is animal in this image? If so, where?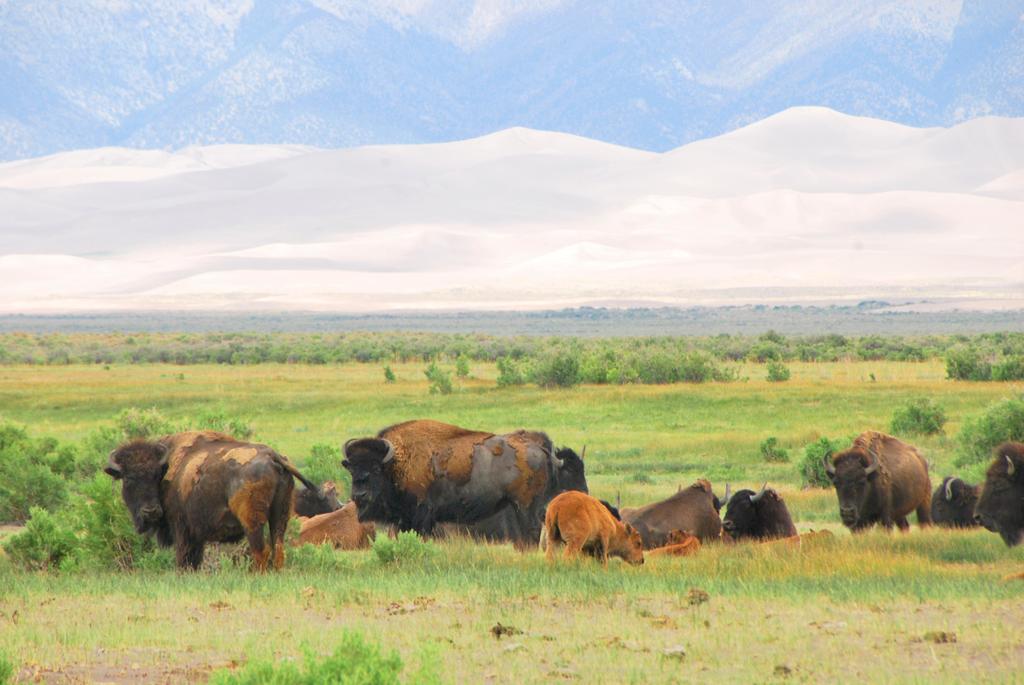
Yes, at 929 472 979 526.
